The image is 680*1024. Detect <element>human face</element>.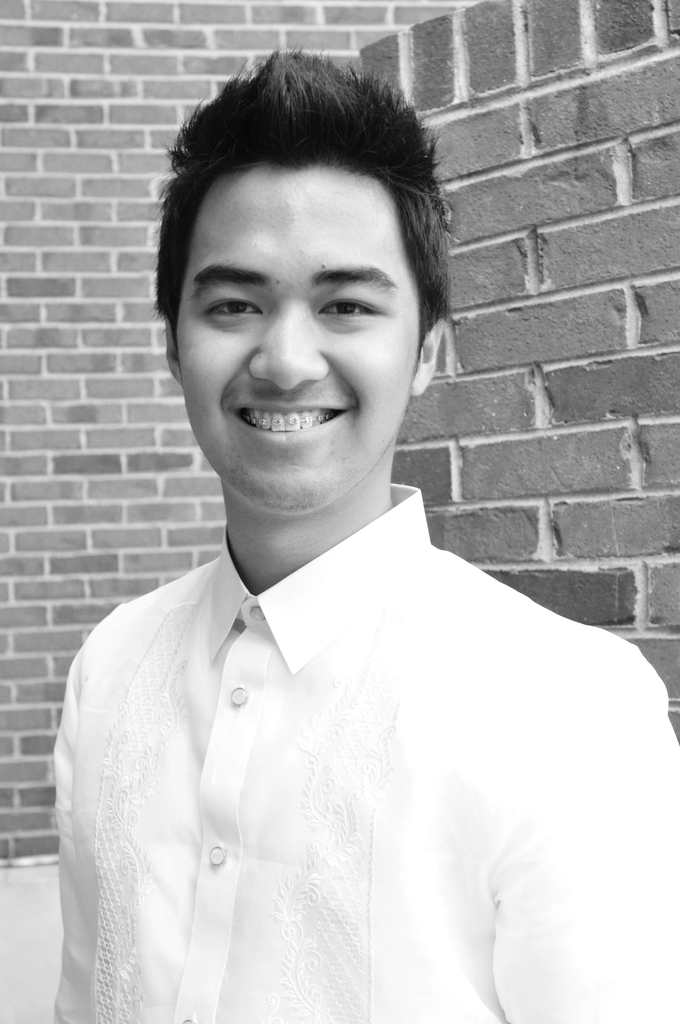
Detection: detection(187, 157, 421, 510).
